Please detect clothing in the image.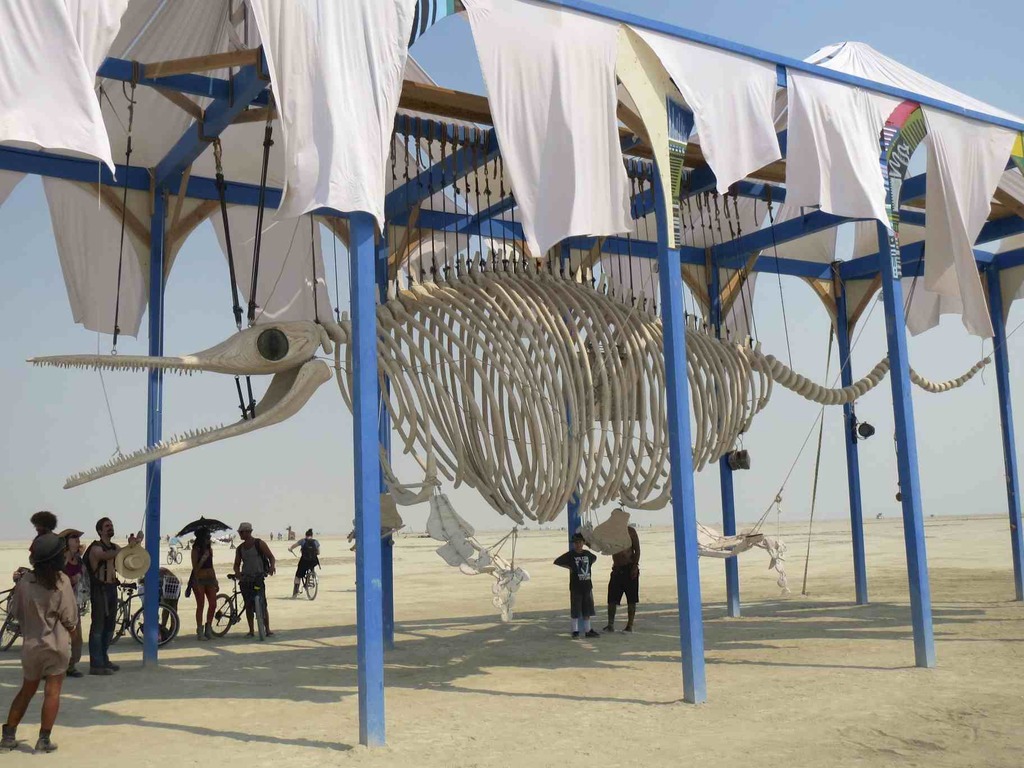
<box>294,534,320,579</box>.
